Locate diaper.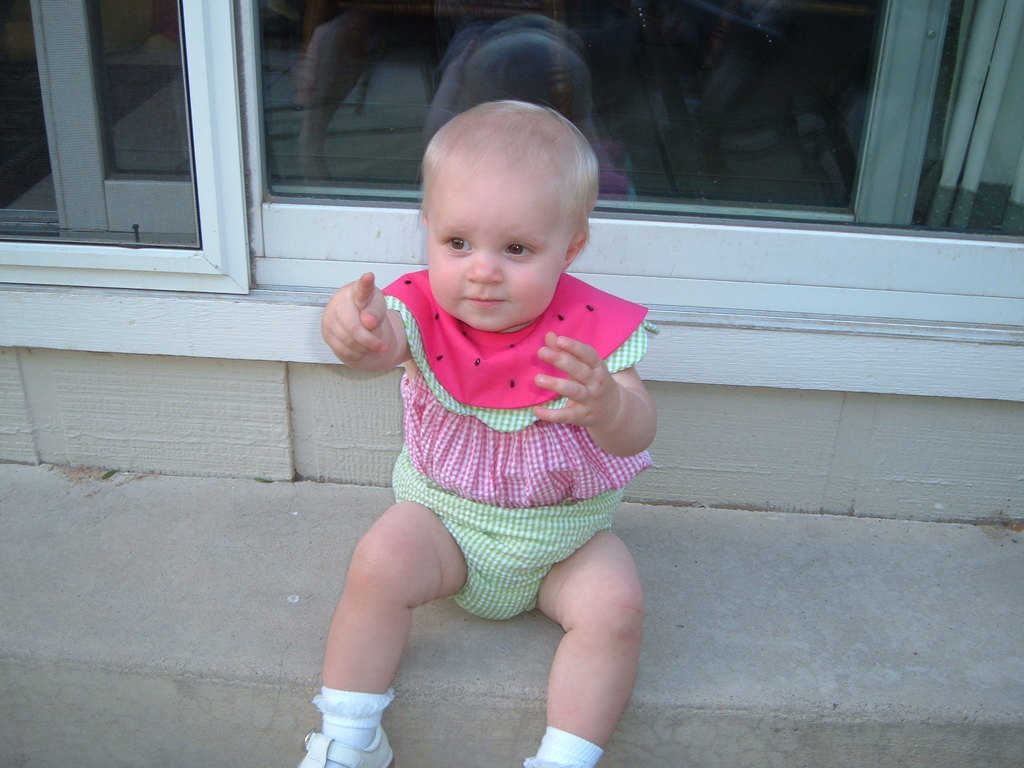
Bounding box: <box>391,445,621,624</box>.
